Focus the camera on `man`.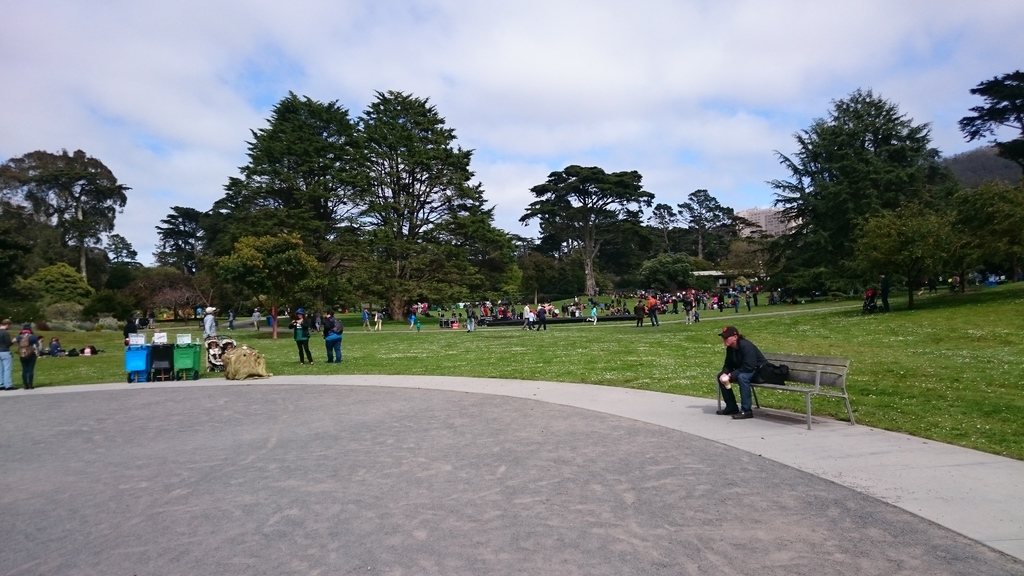
Focus region: bbox(203, 308, 214, 340).
